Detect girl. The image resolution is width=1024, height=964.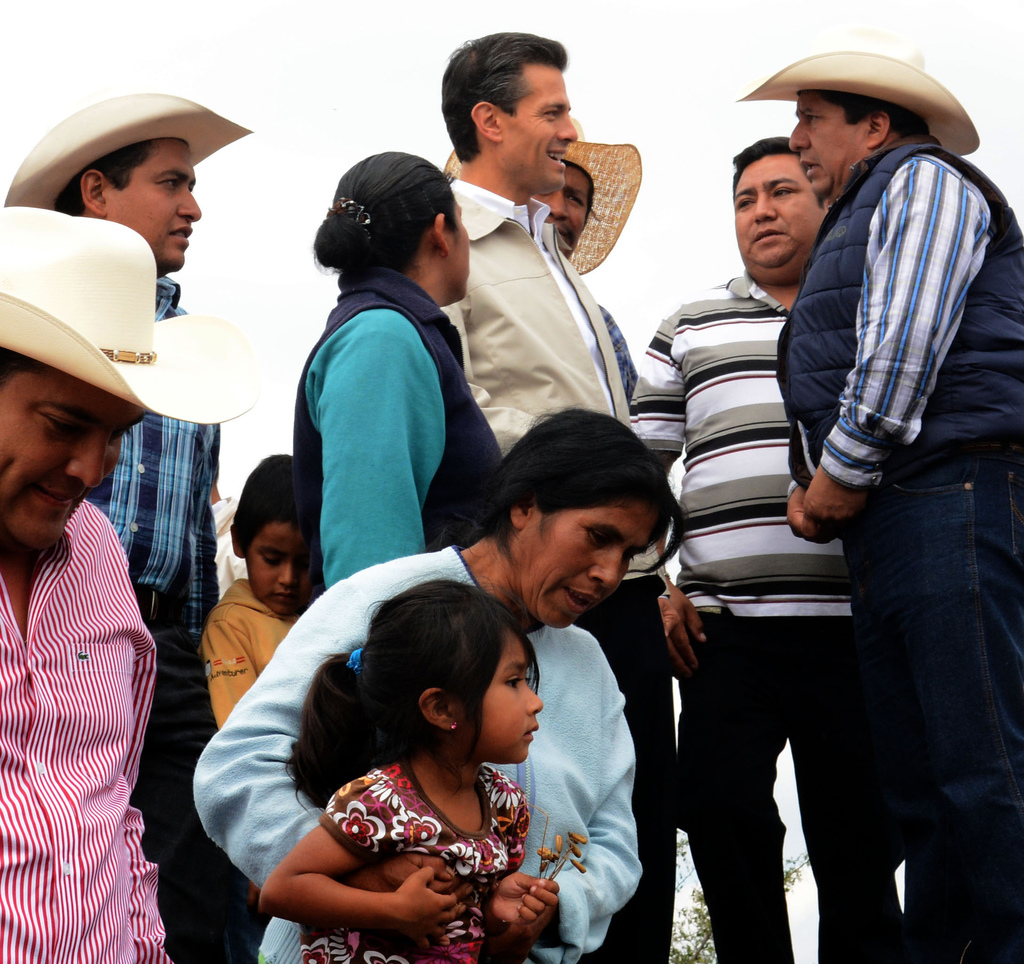
rect(260, 578, 561, 961).
